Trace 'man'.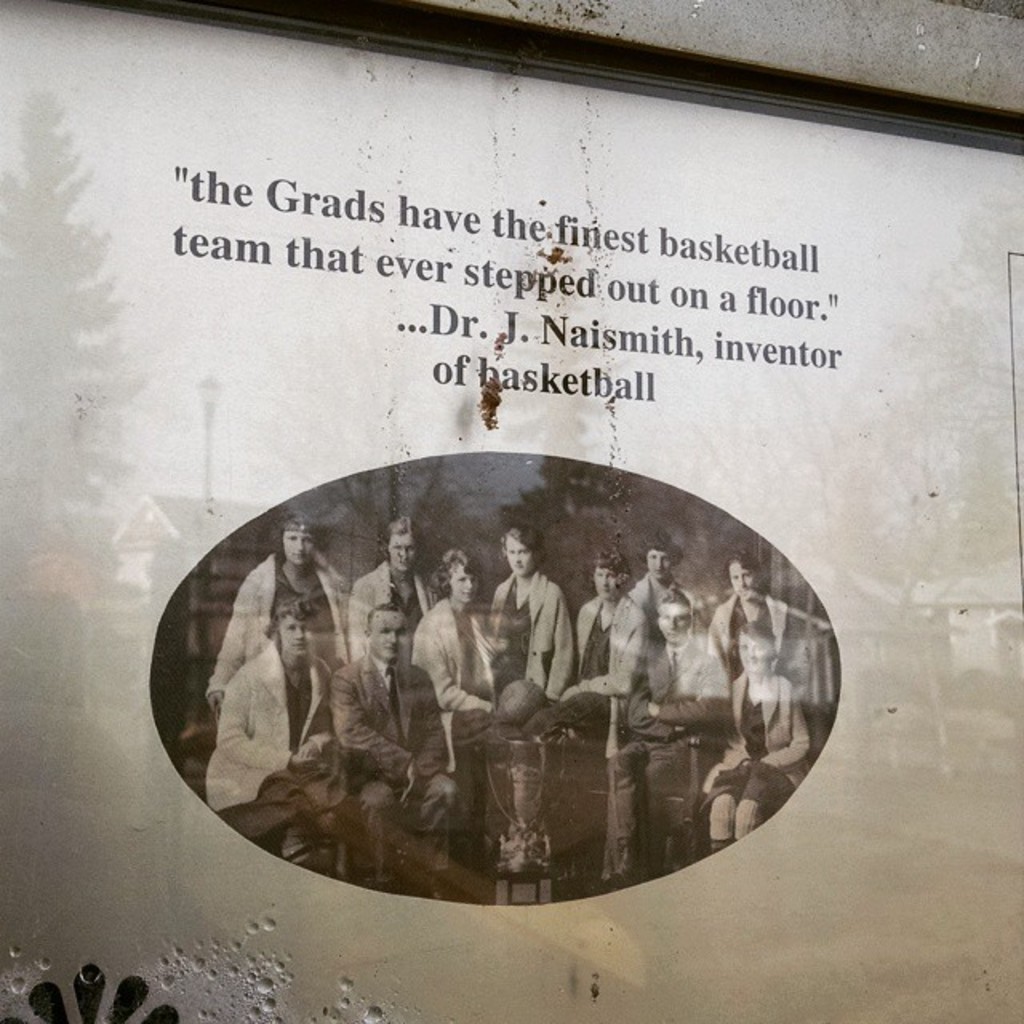
Traced to locate(605, 582, 730, 874).
